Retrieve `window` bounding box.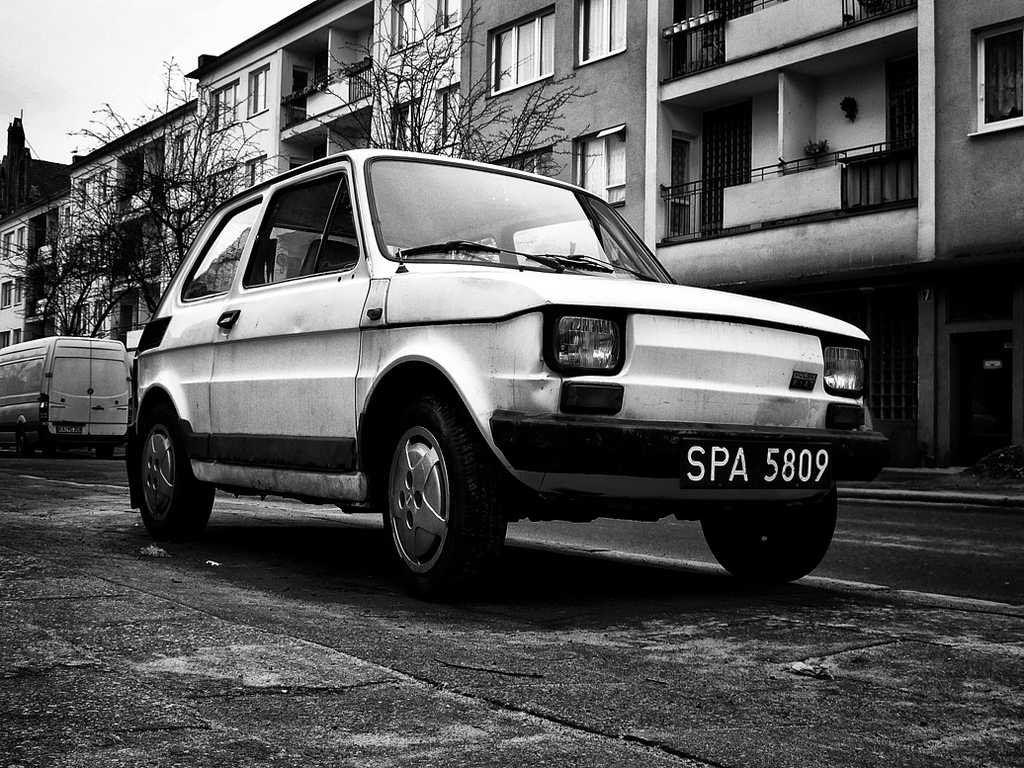
Bounding box: <bbox>0, 232, 13, 259</bbox>.
